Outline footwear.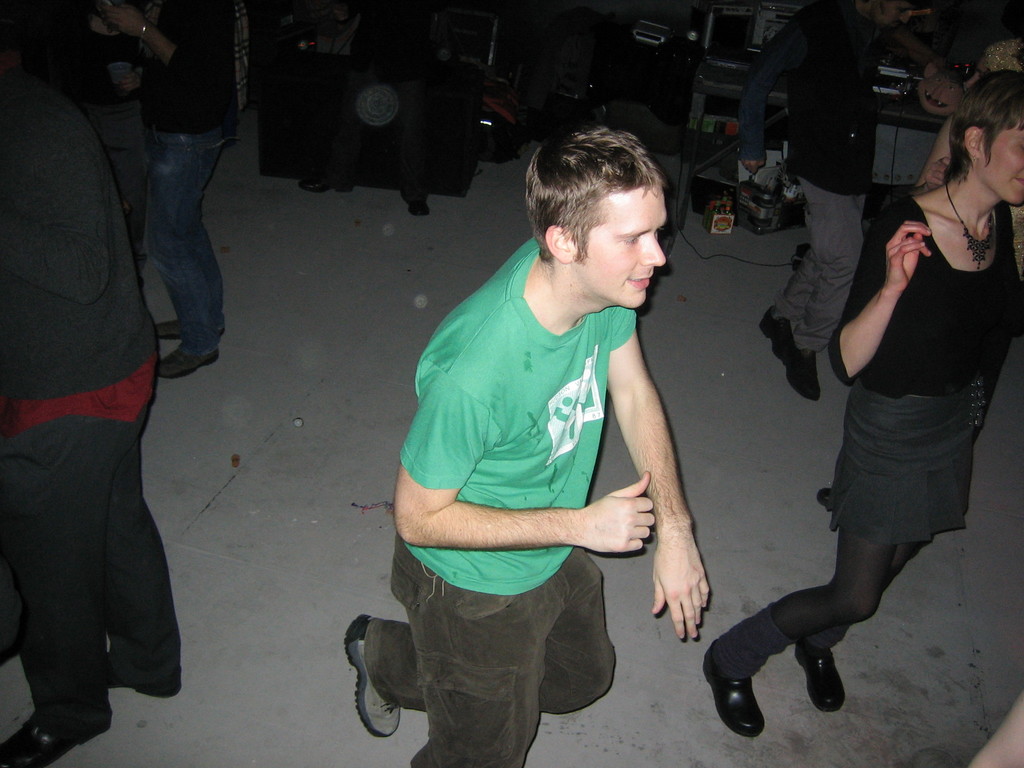
Outline: 96,643,193,696.
